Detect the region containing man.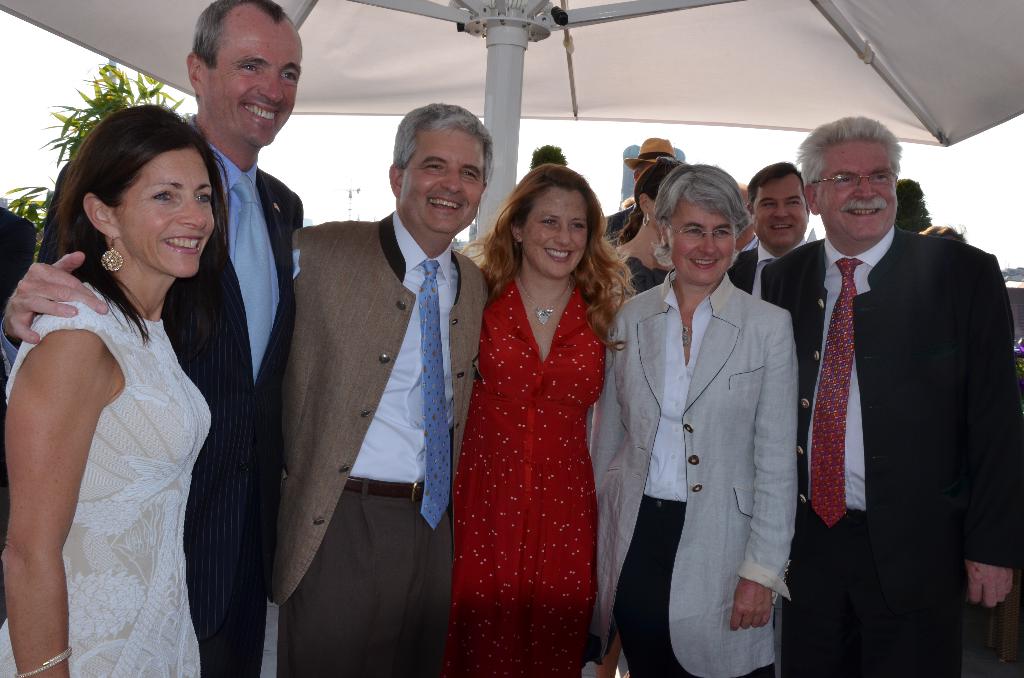
(723,159,811,305).
